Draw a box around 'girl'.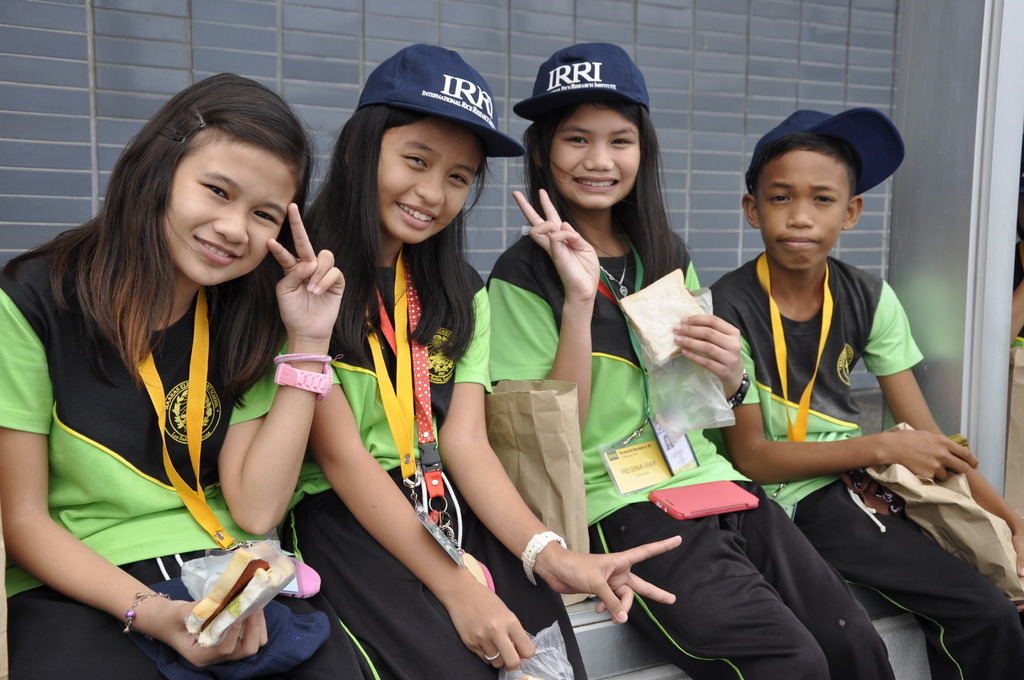
detection(298, 43, 683, 679).
